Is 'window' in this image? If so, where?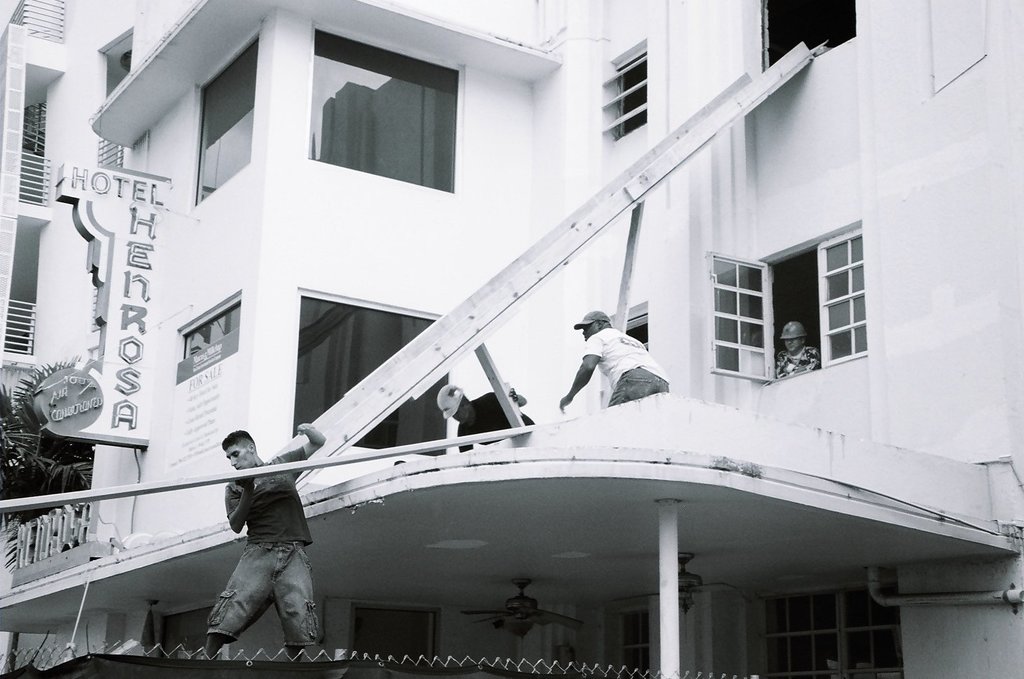
Yes, at l=758, t=0, r=859, b=69.
